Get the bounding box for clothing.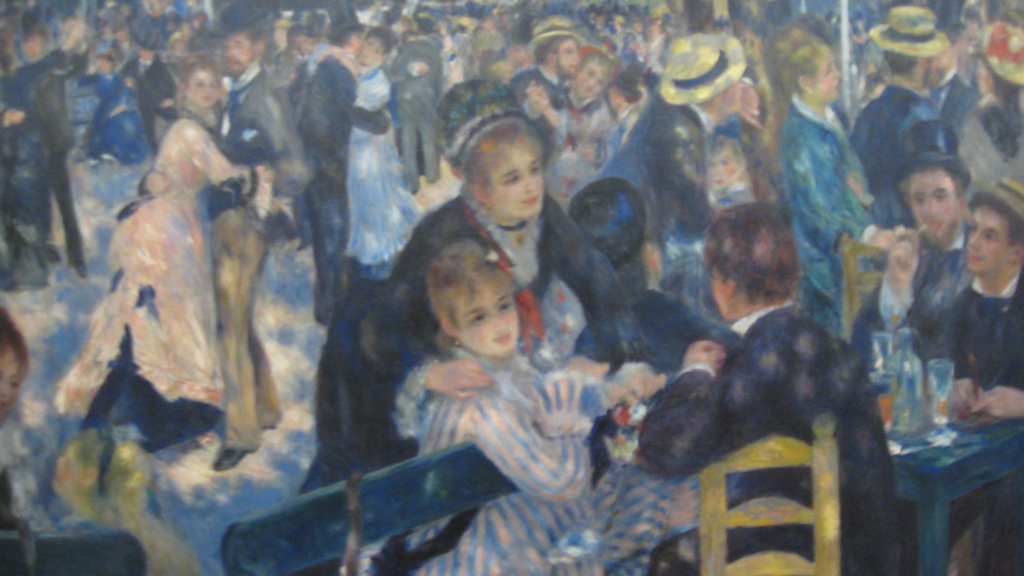
box(299, 46, 391, 324).
